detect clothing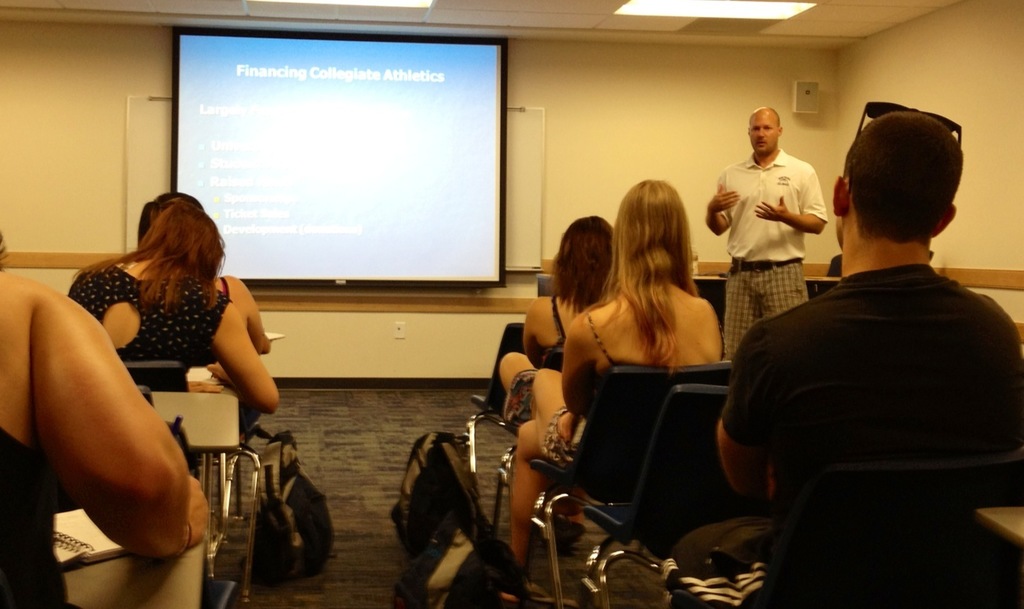
0, 428, 75, 608
